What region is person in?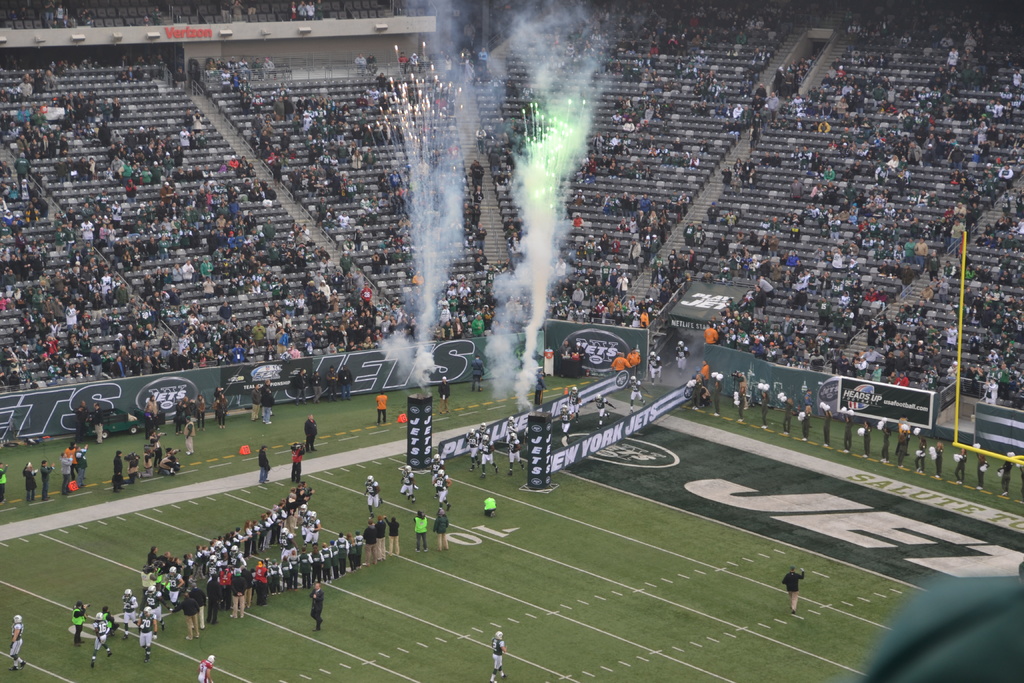
box(137, 605, 161, 655).
